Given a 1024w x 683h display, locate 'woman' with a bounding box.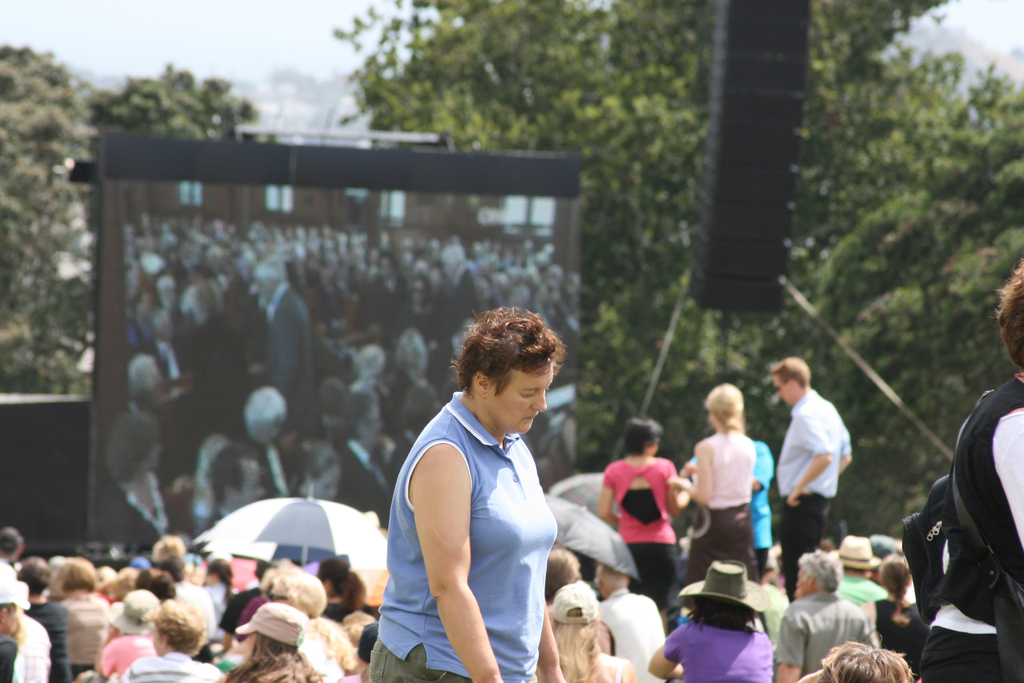
Located: crop(642, 554, 776, 682).
